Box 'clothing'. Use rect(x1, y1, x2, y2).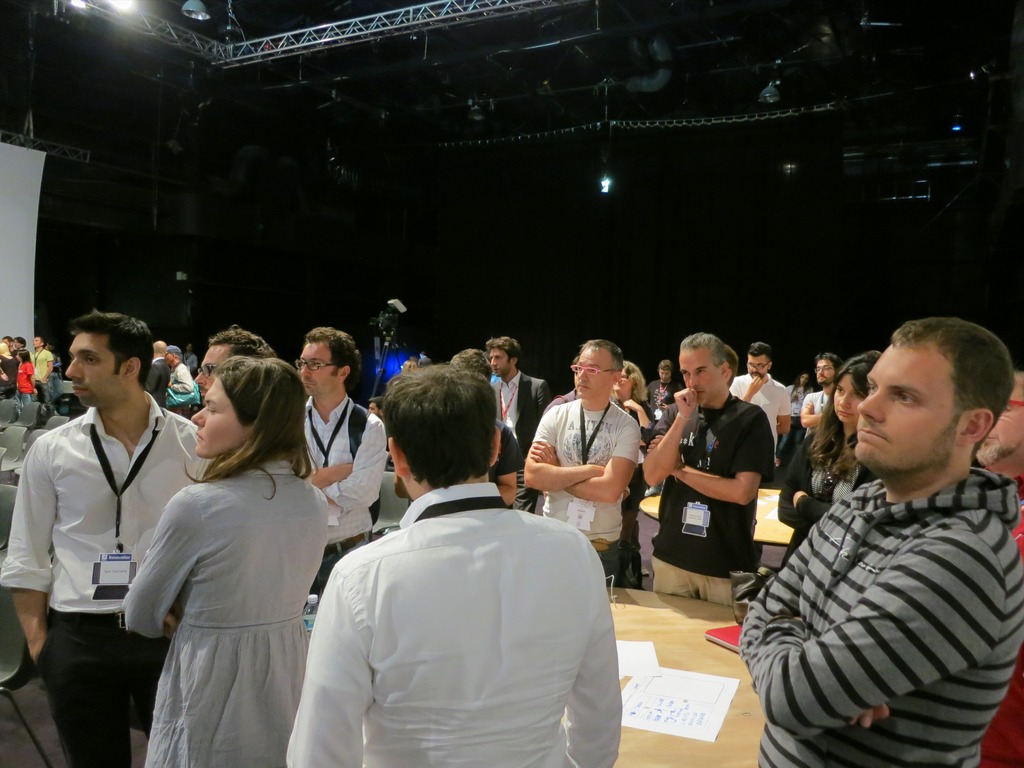
rect(977, 467, 1023, 767).
